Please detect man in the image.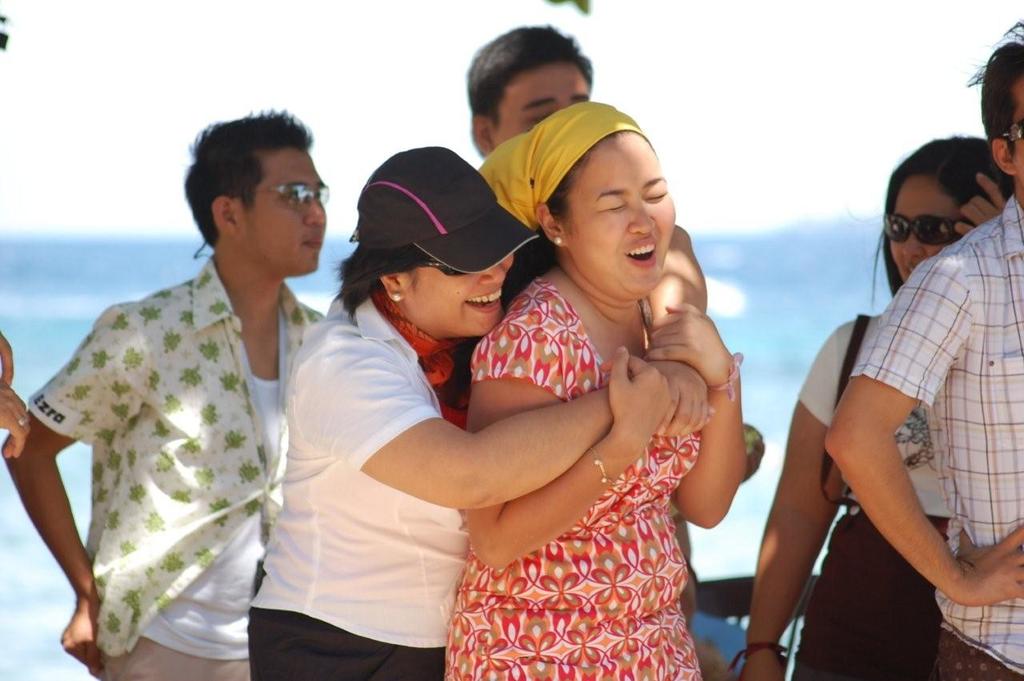
bbox(41, 126, 385, 663).
